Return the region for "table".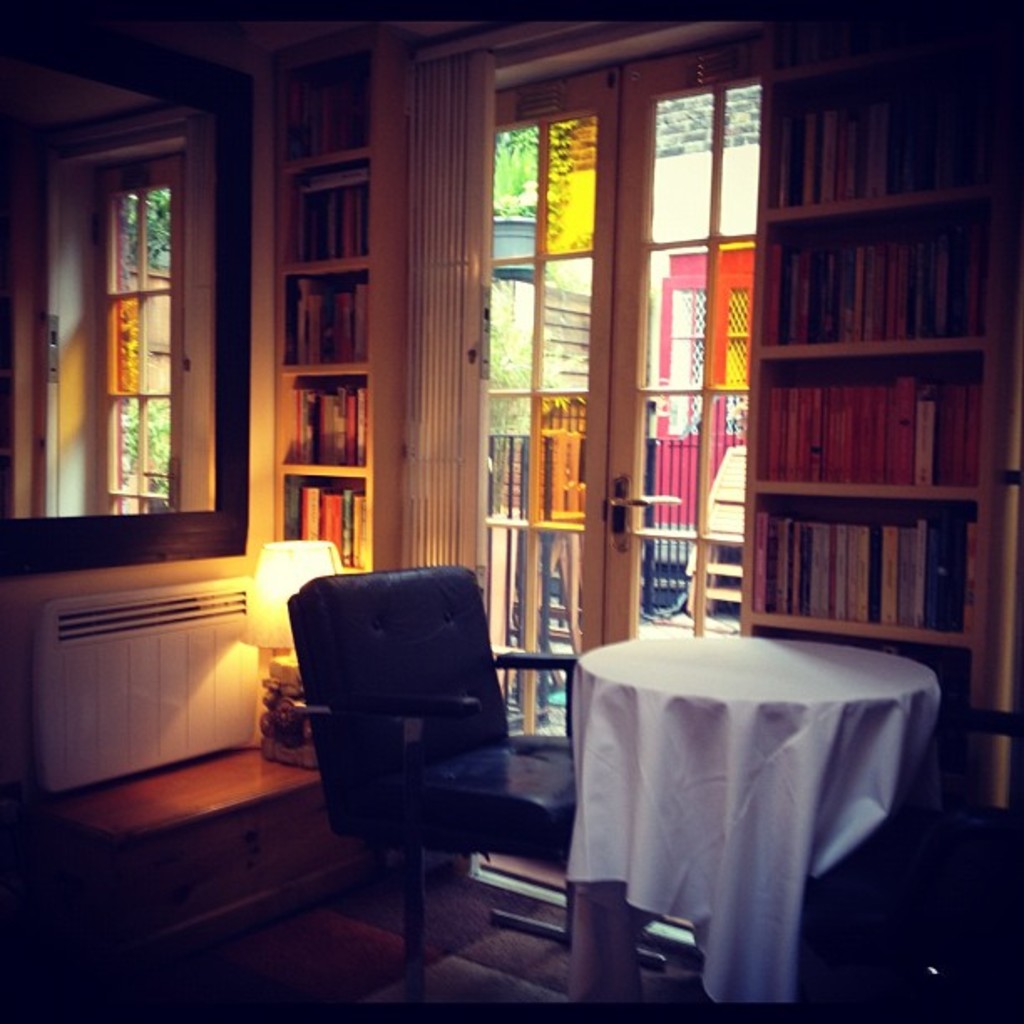
l=559, t=631, r=945, b=1014.
